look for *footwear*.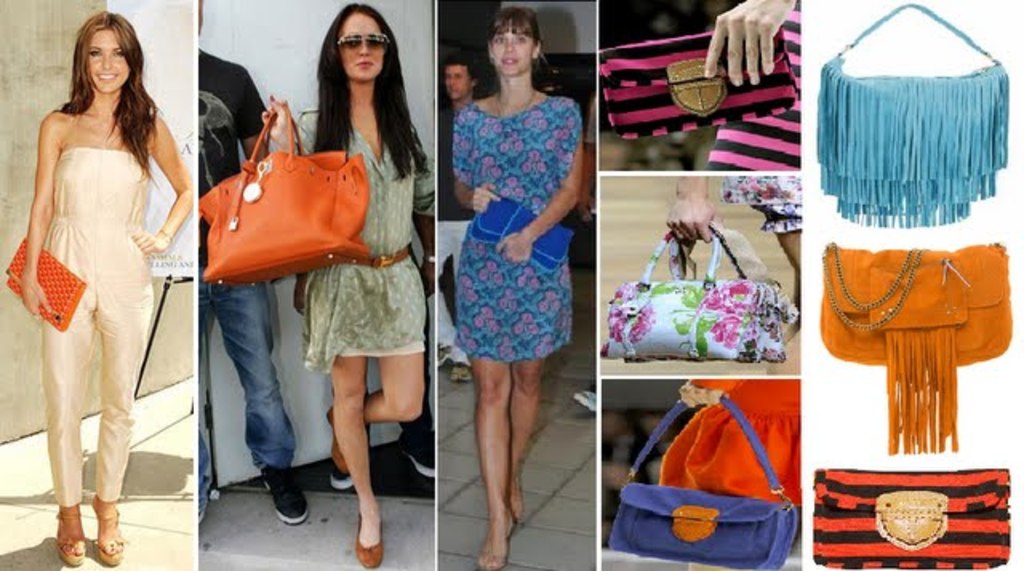
Found: (left=398, top=427, right=434, bottom=481).
